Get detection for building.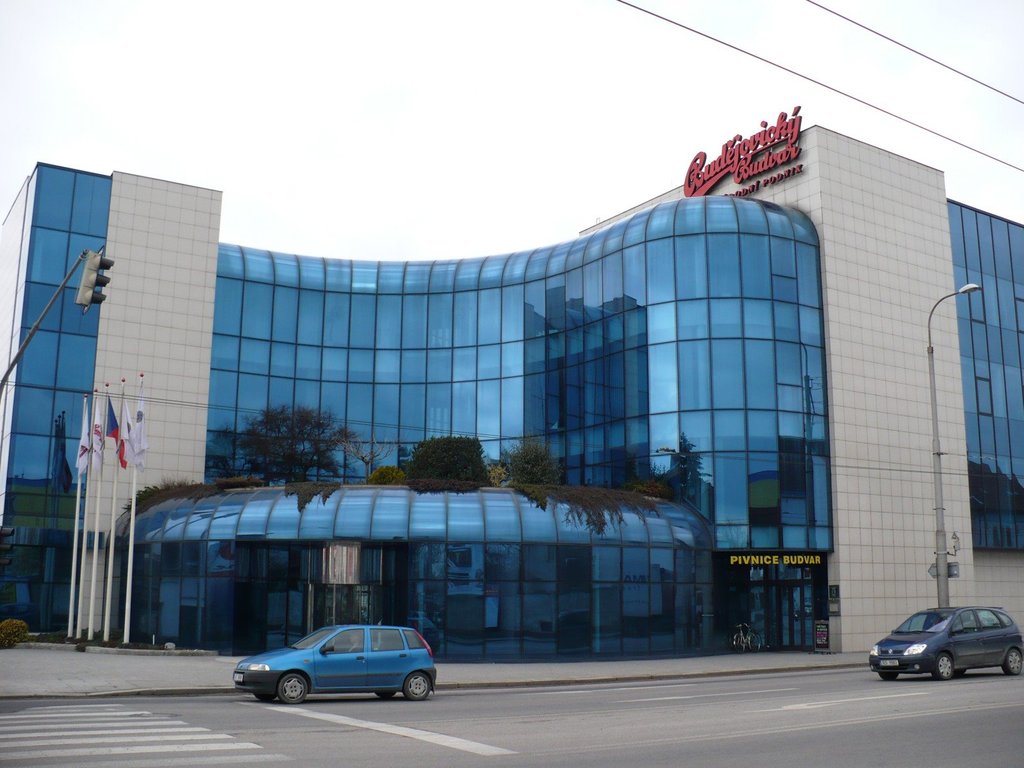
Detection: bbox(0, 111, 1023, 666).
